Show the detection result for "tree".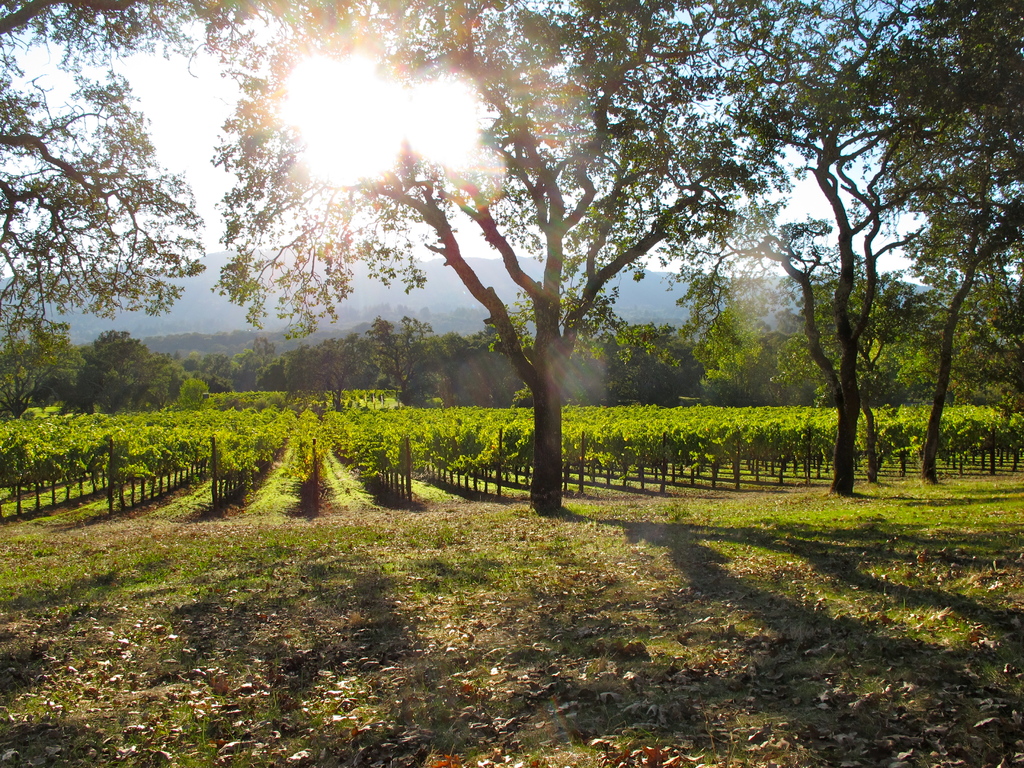
locate(17, 300, 101, 410).
